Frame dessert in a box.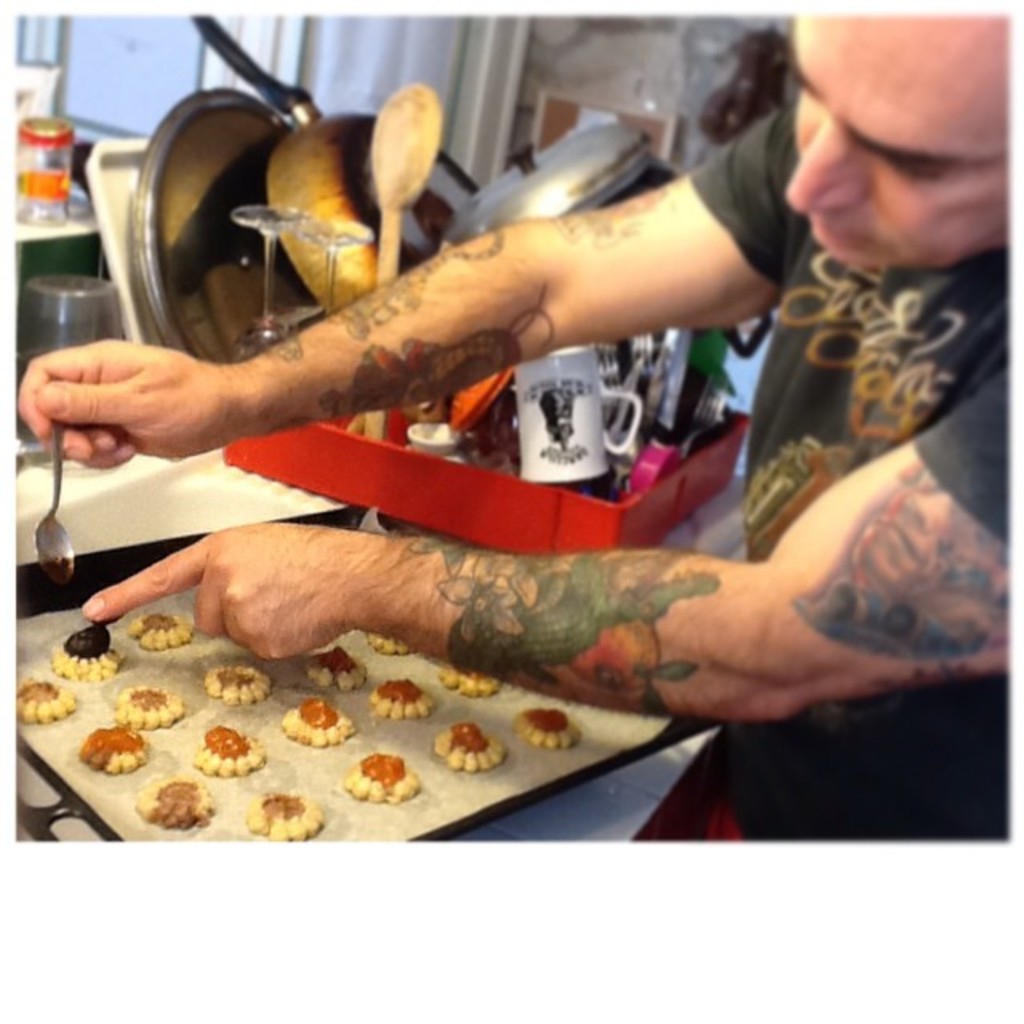
left=368, top=635, right=406, bottom=653.
